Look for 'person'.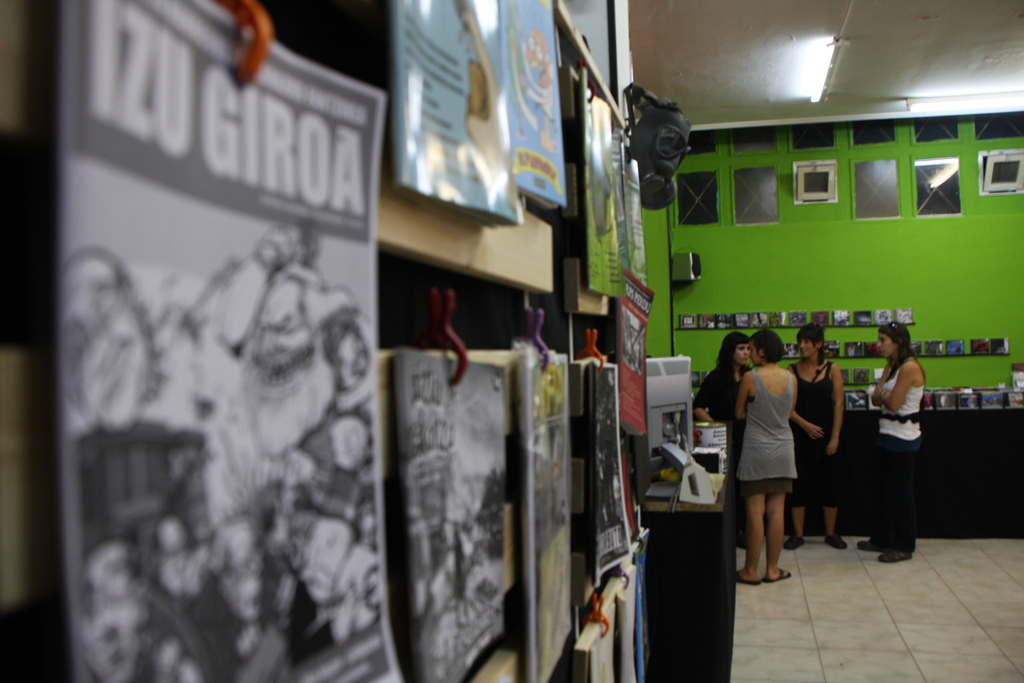
Found: (868,297,941,556).
